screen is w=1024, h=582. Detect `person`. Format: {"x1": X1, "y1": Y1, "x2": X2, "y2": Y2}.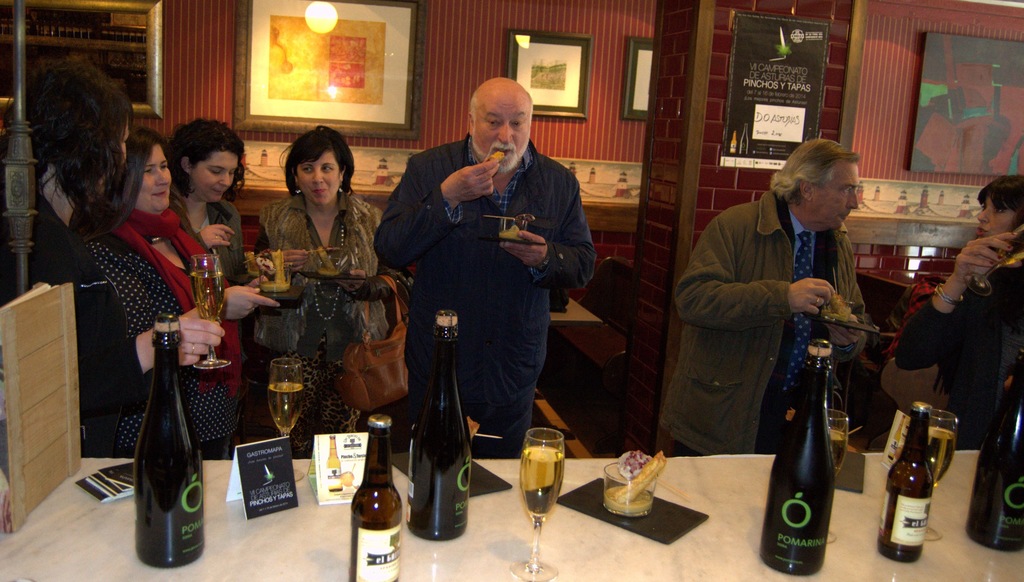
{"x1": 891, "y1": 176, "x2": 1023, "y2": 456}.
